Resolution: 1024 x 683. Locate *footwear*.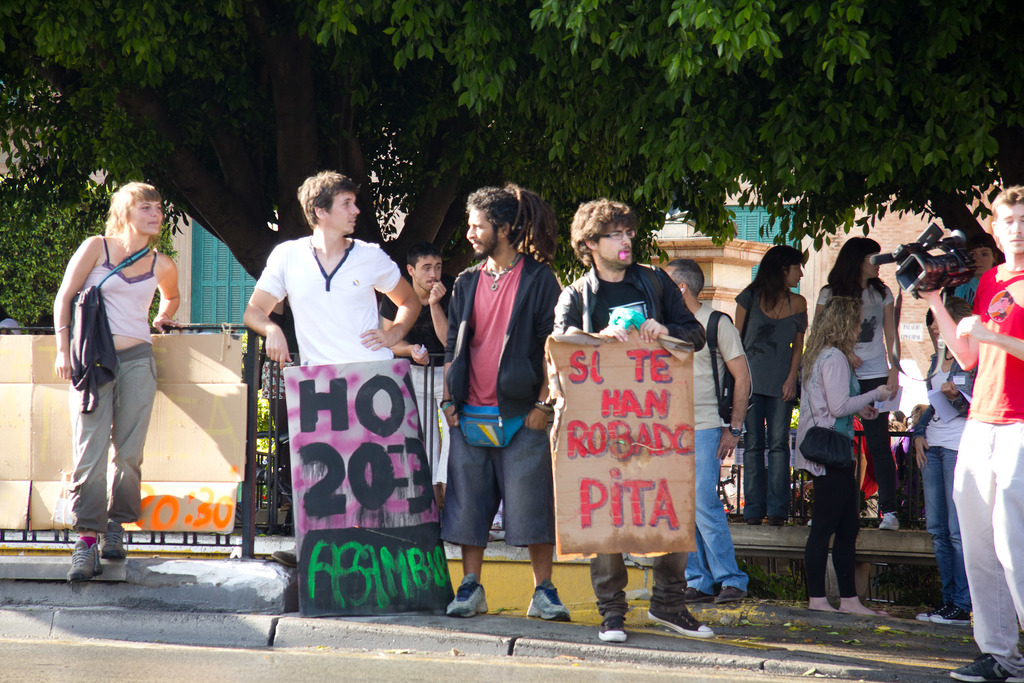
bbox(950, 650, 1016, 682).
